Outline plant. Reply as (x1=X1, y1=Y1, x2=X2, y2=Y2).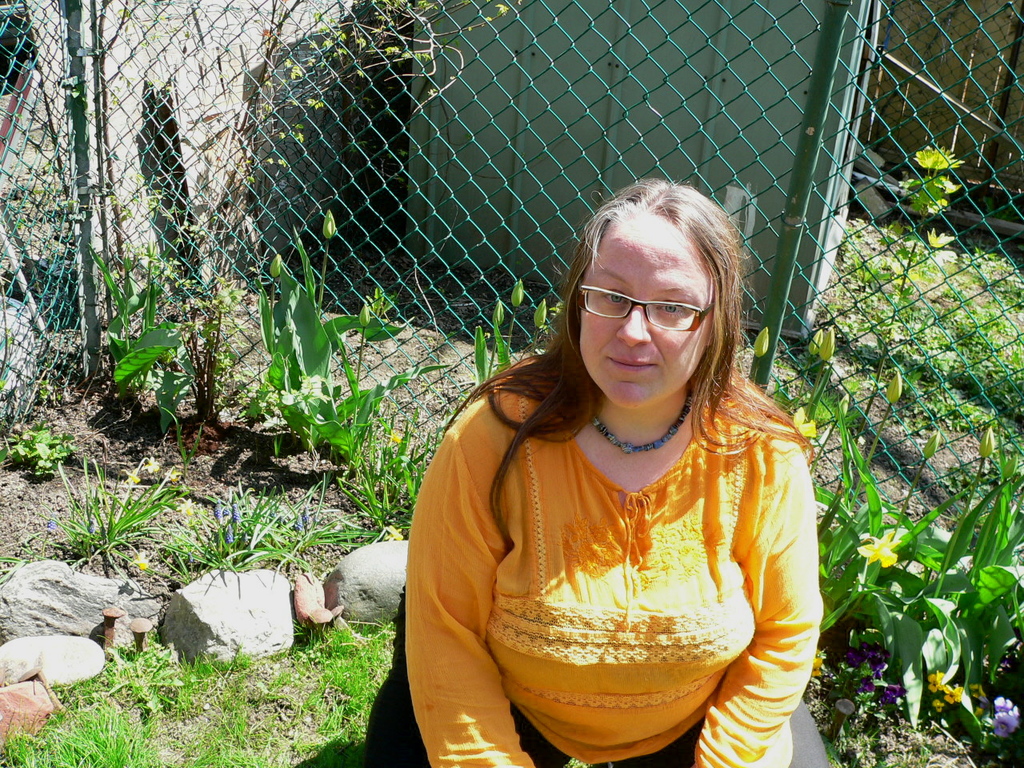
(x1=166, y1=402, x2=205, y2=492).
